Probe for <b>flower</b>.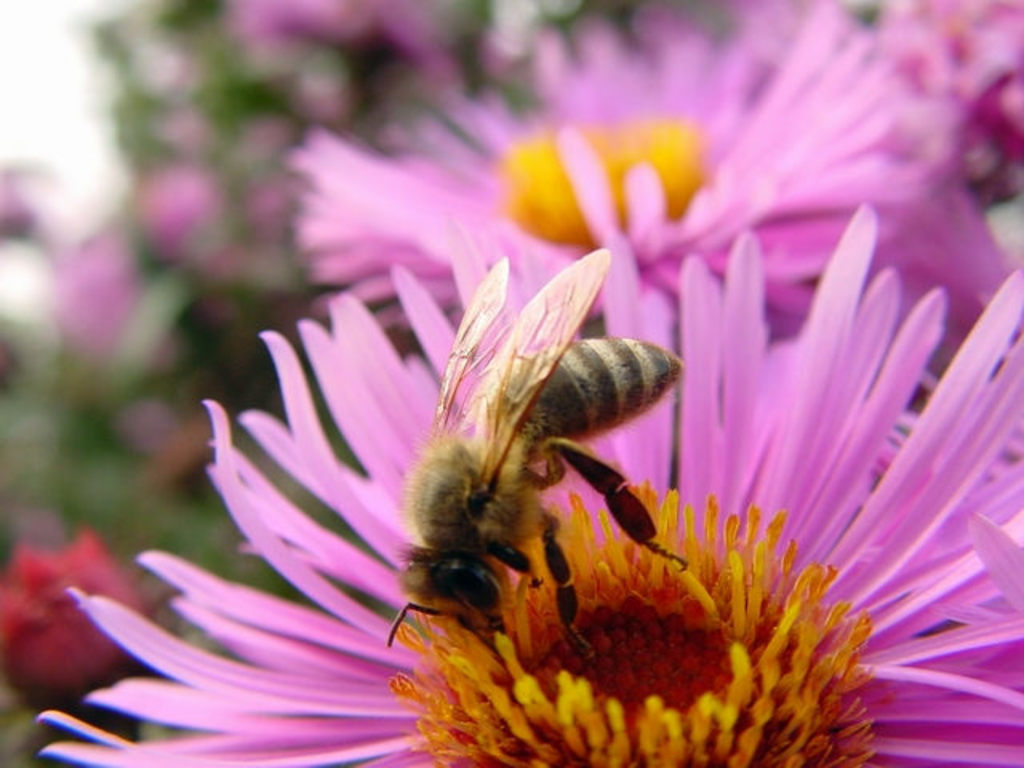
Probe result: bbox=(118, 163, 226, 258).
